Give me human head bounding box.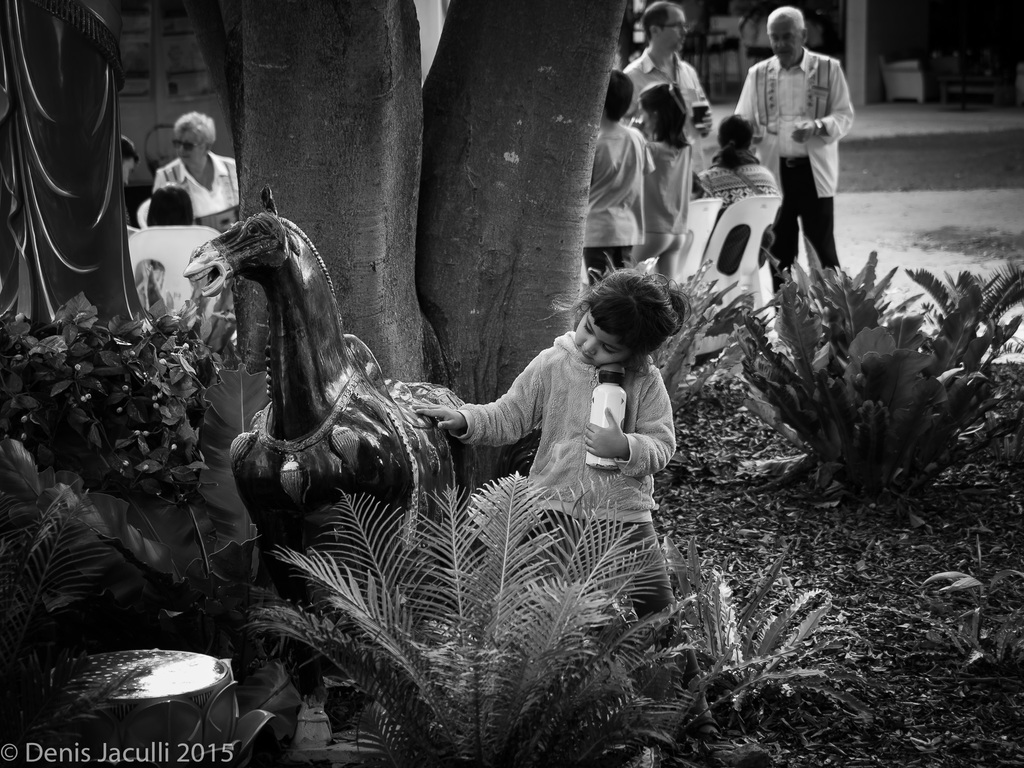
144, 180, 199, 227.
